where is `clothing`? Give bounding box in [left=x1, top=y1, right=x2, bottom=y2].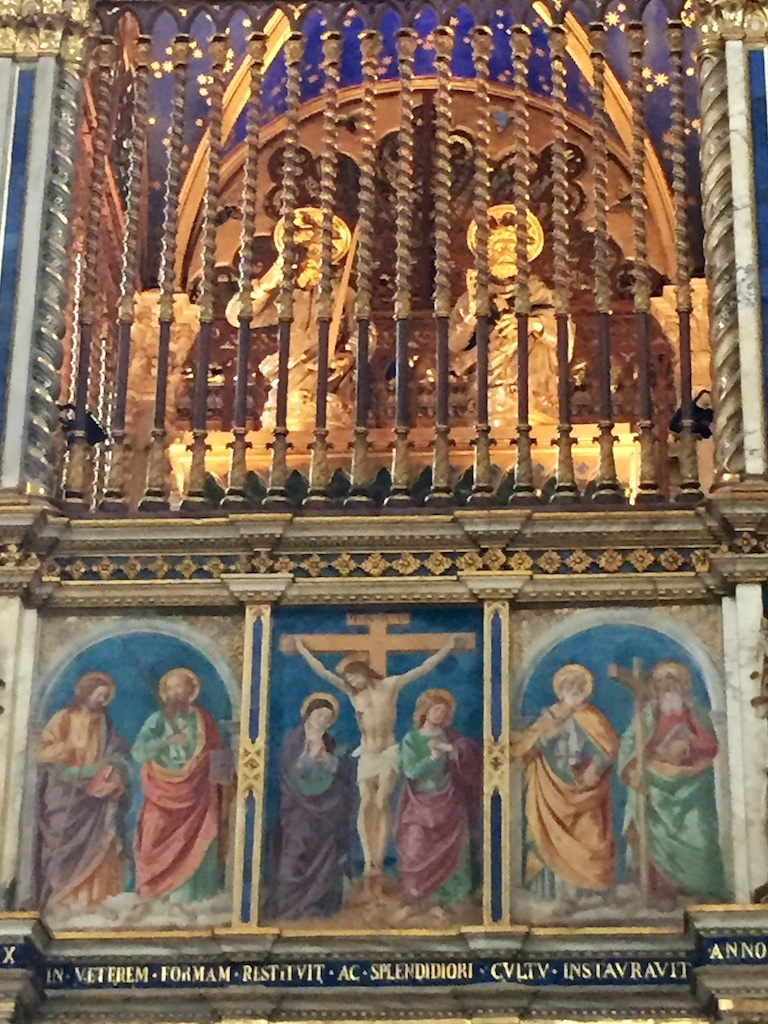
[left=136, top=709, right=226, bottom=897].
